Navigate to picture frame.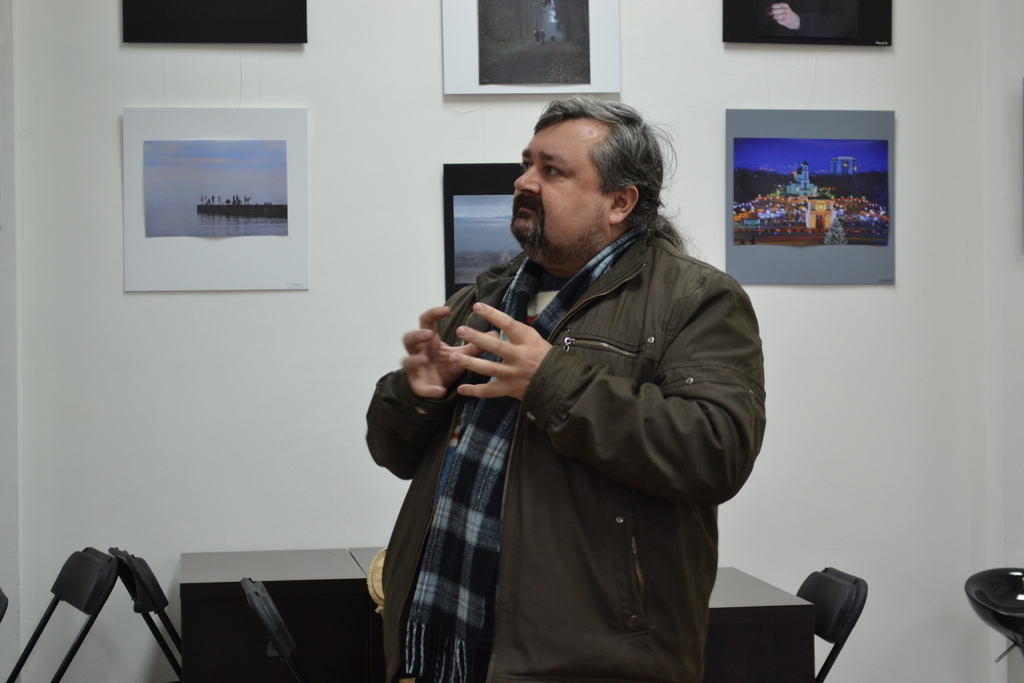
Navigation target: x1=124 y1=106 x2=308 y2=294.
